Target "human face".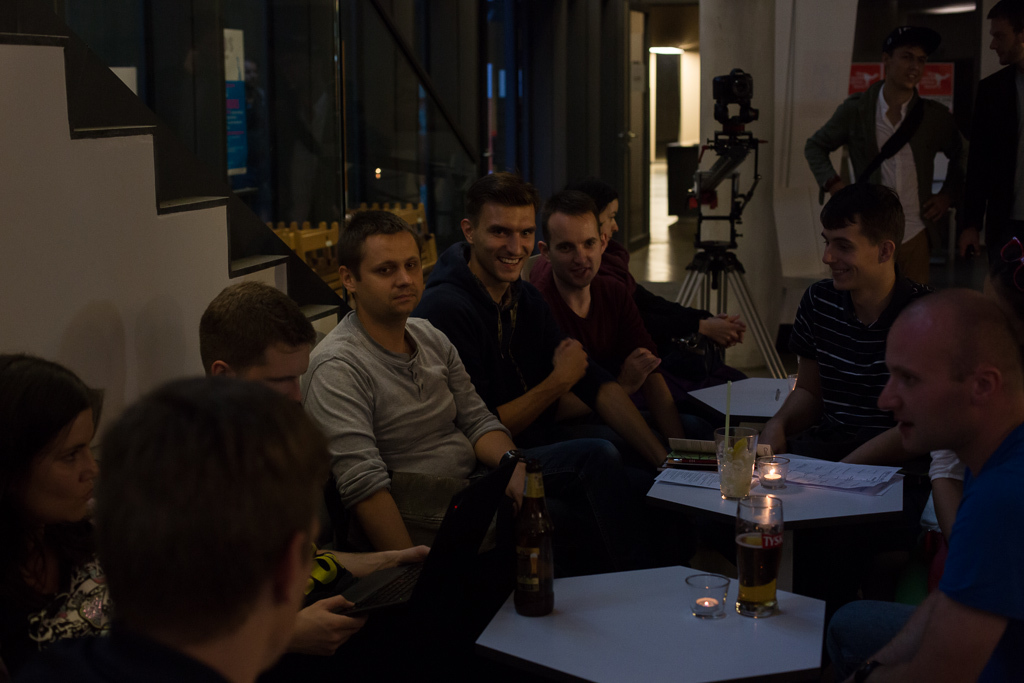
Target region: 245, 343, 306, 399.
